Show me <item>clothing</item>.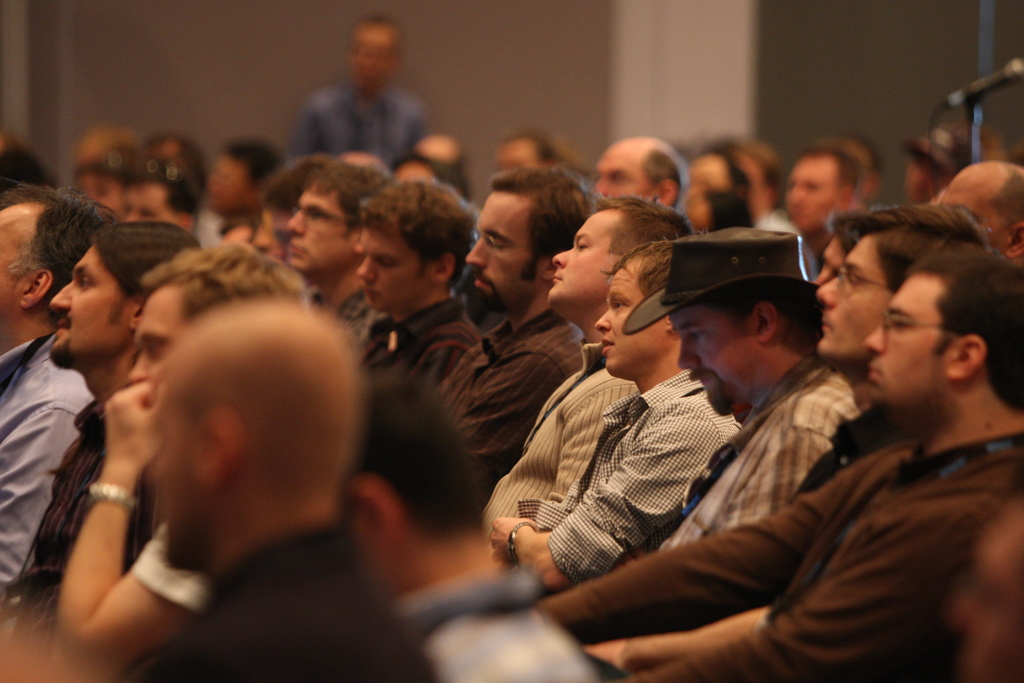
<item>clothing</item> is here: box=[518, 421, 1023, 682].
